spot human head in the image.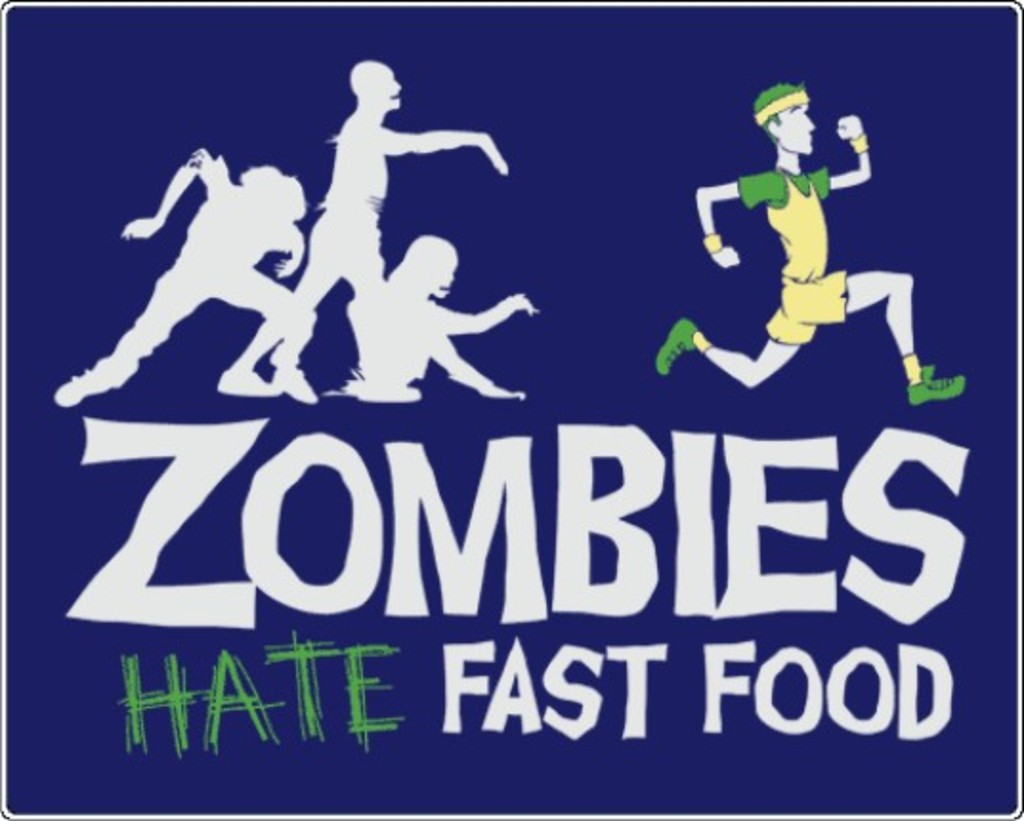
human head found at (left=751, top=71, right=839, bottom=162).
